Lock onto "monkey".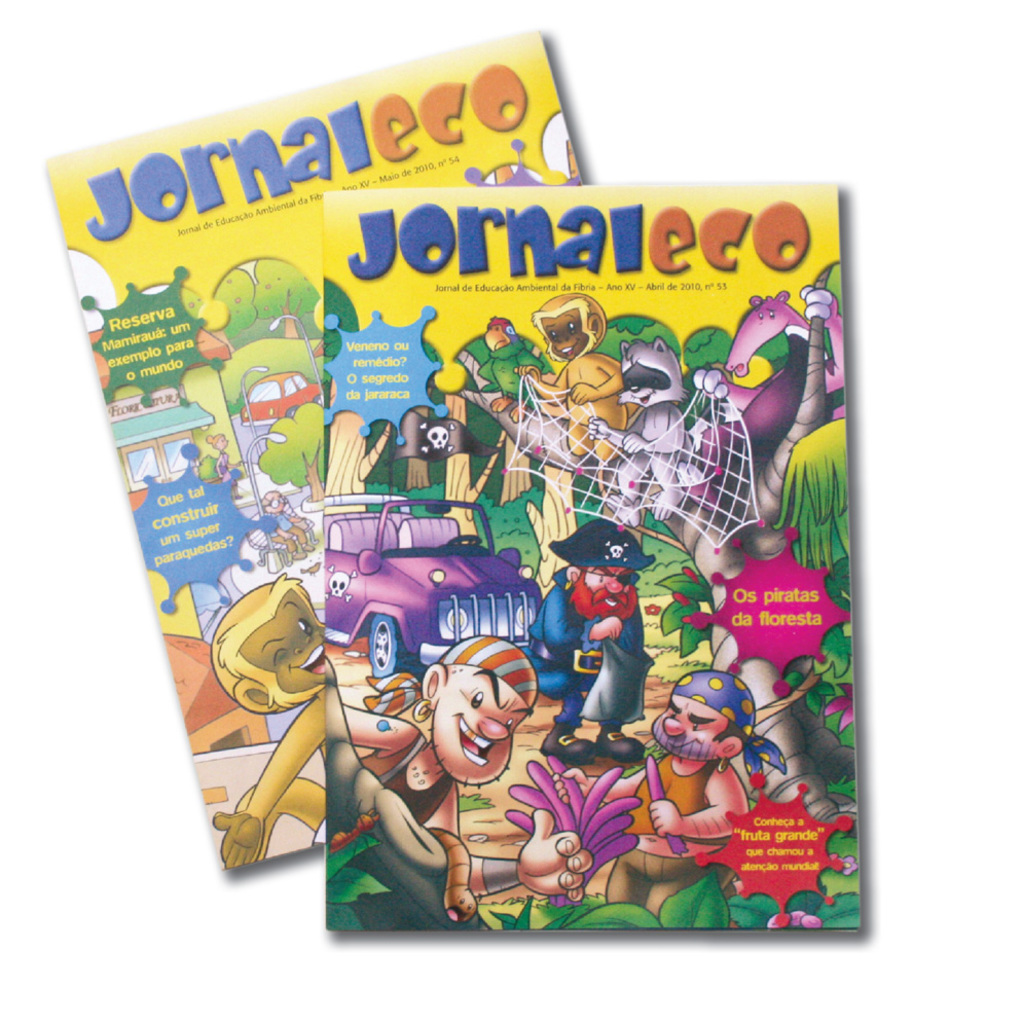
Locked: x1=514, y1=288, x2=629, y2=454.
